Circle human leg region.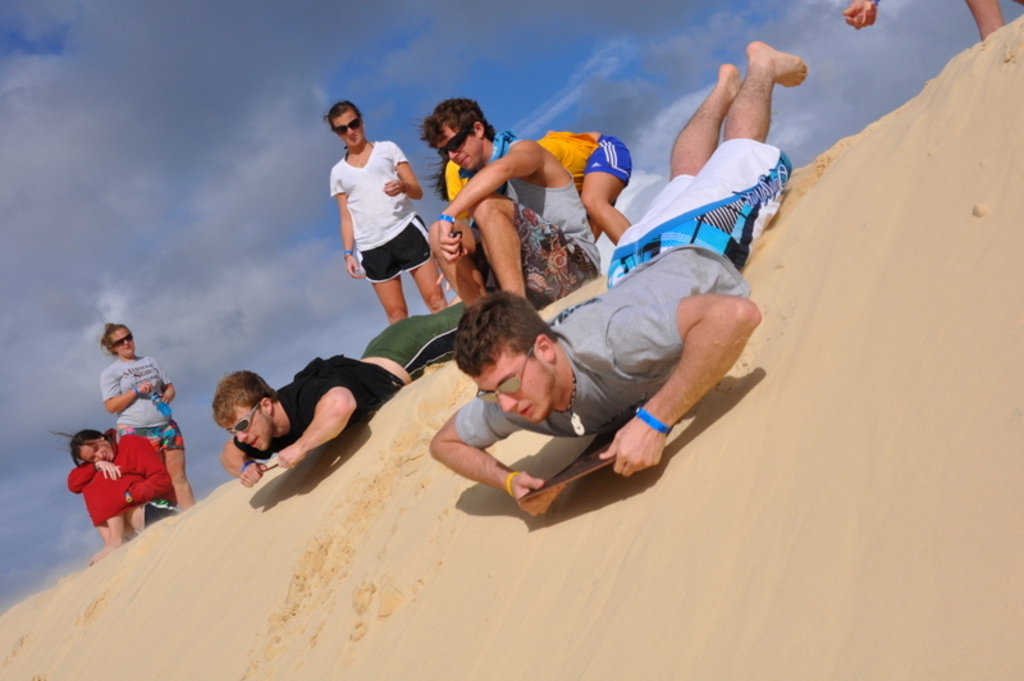
Region: 362:248:411:321.
